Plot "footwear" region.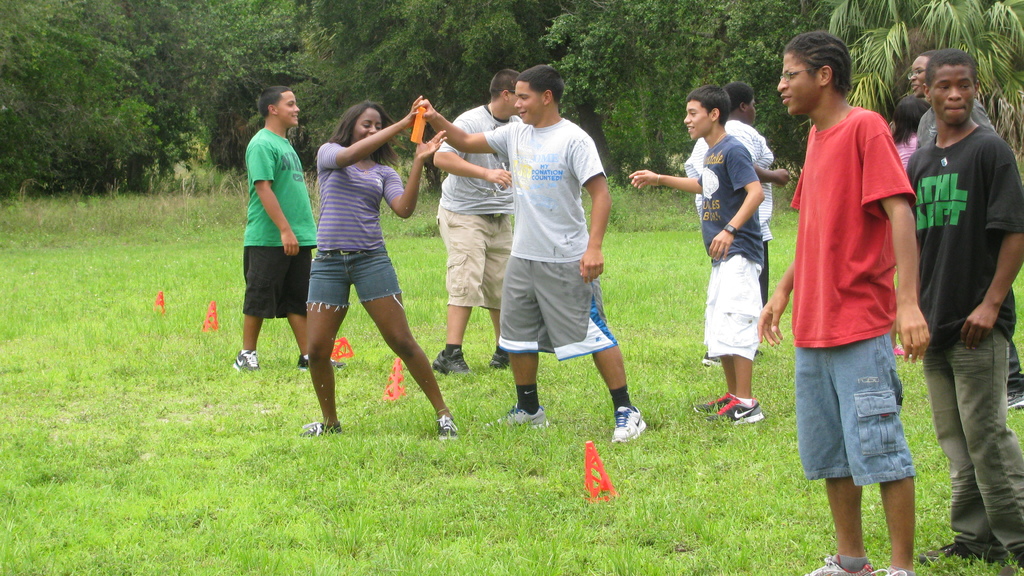
Plotted at rect(430, 349, 470, 378).
